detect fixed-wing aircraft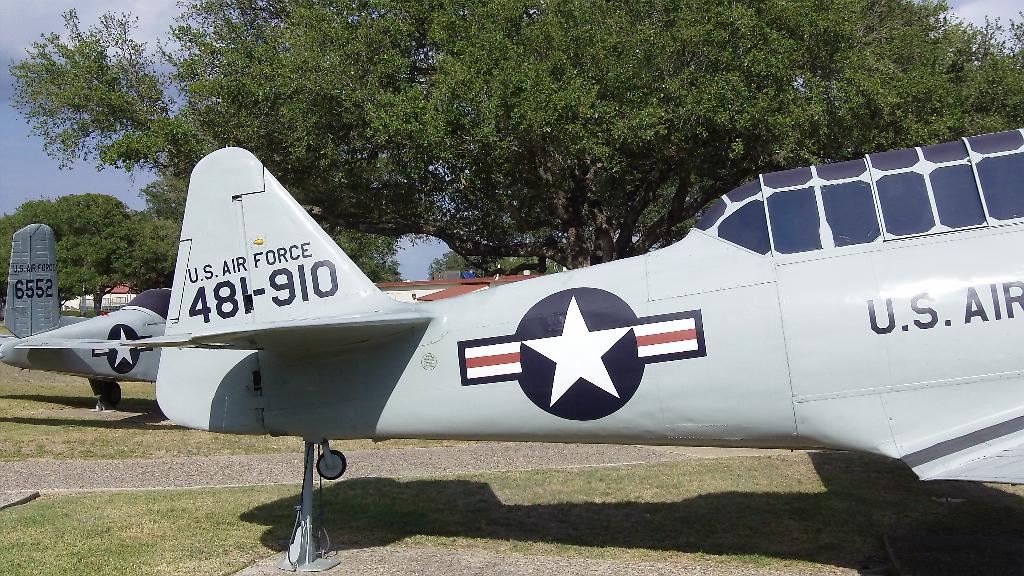
box(15, 136, 1023, 487)
